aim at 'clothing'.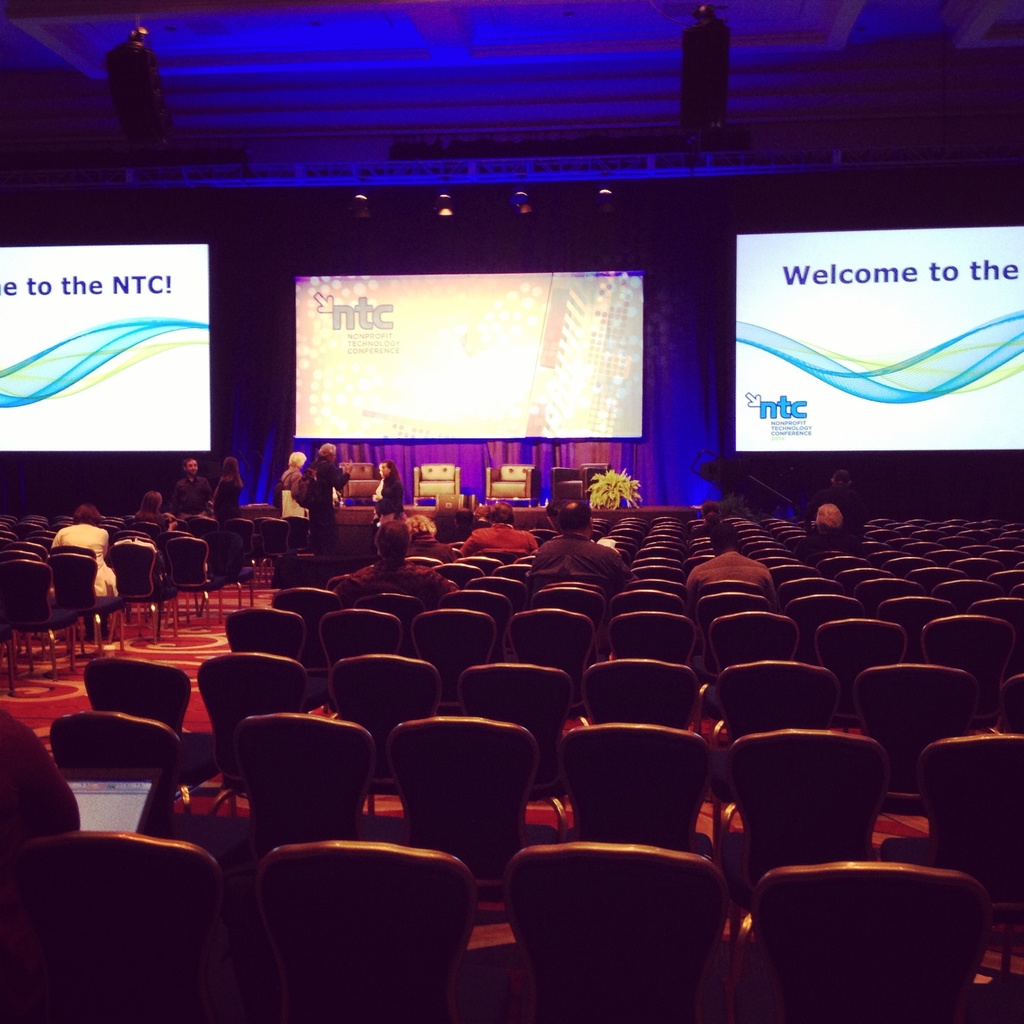
Aimed at (x1=682, y1=541, x2=780, y2=607).
